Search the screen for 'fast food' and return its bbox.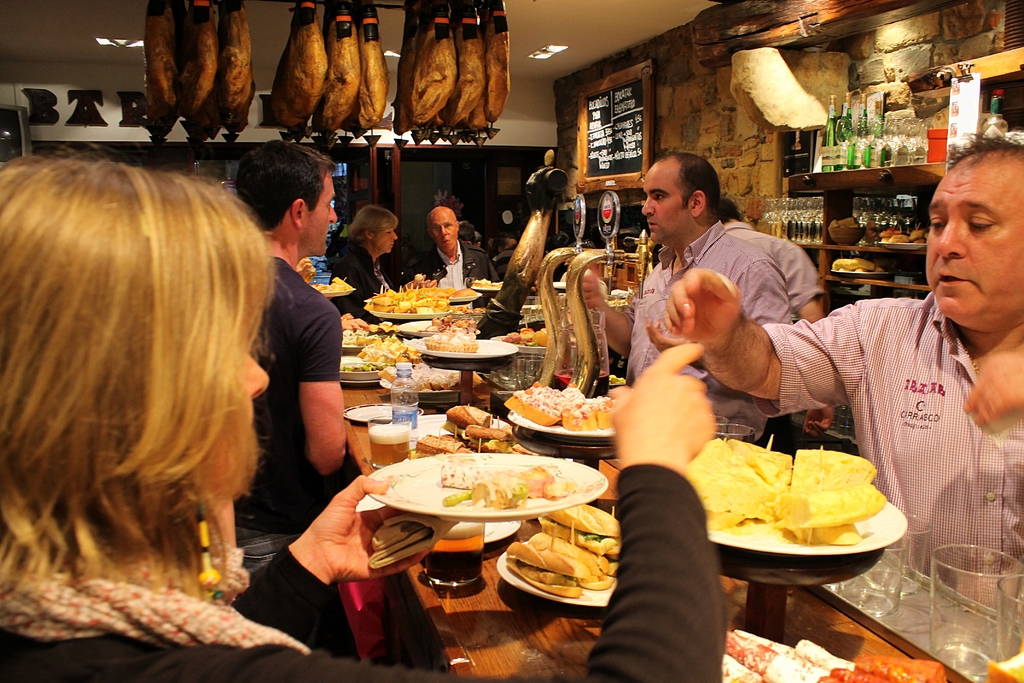
Found: detection(334, 311, 371, 329).
